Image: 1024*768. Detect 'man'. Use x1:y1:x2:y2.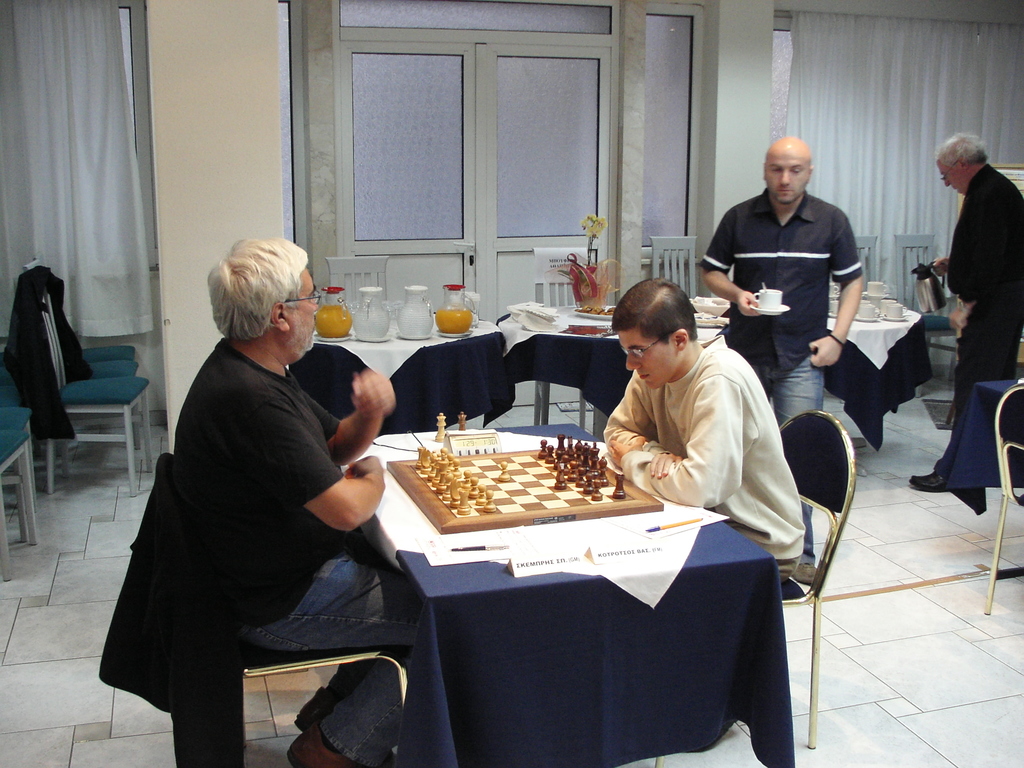
700:135:863:589.
